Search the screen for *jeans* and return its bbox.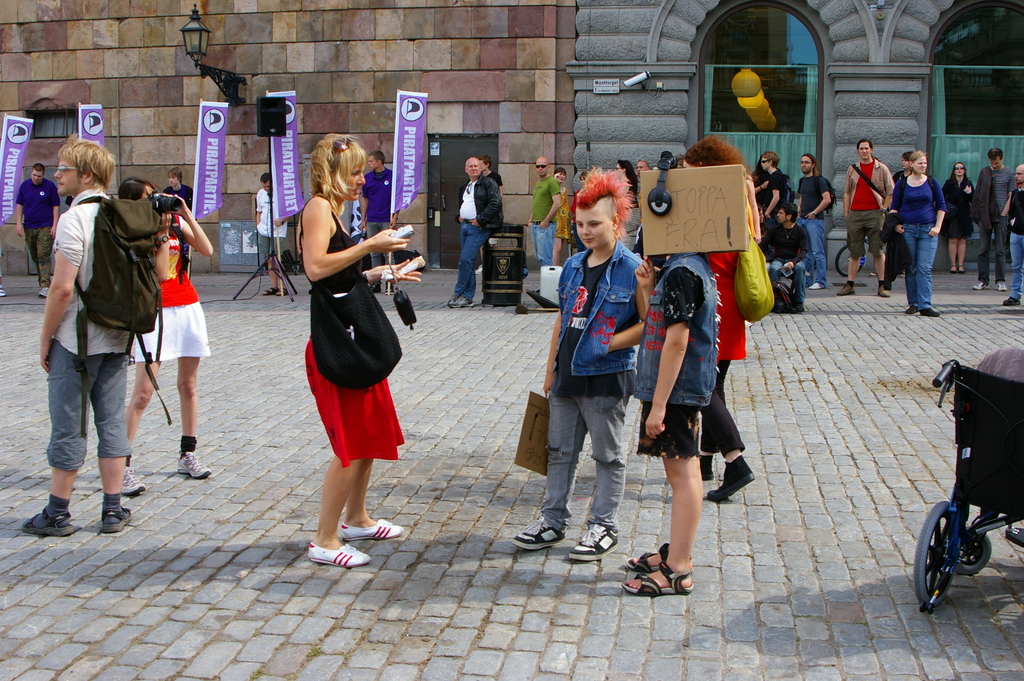
Found: x1=848 y1=214 x2=884 y2=259.
